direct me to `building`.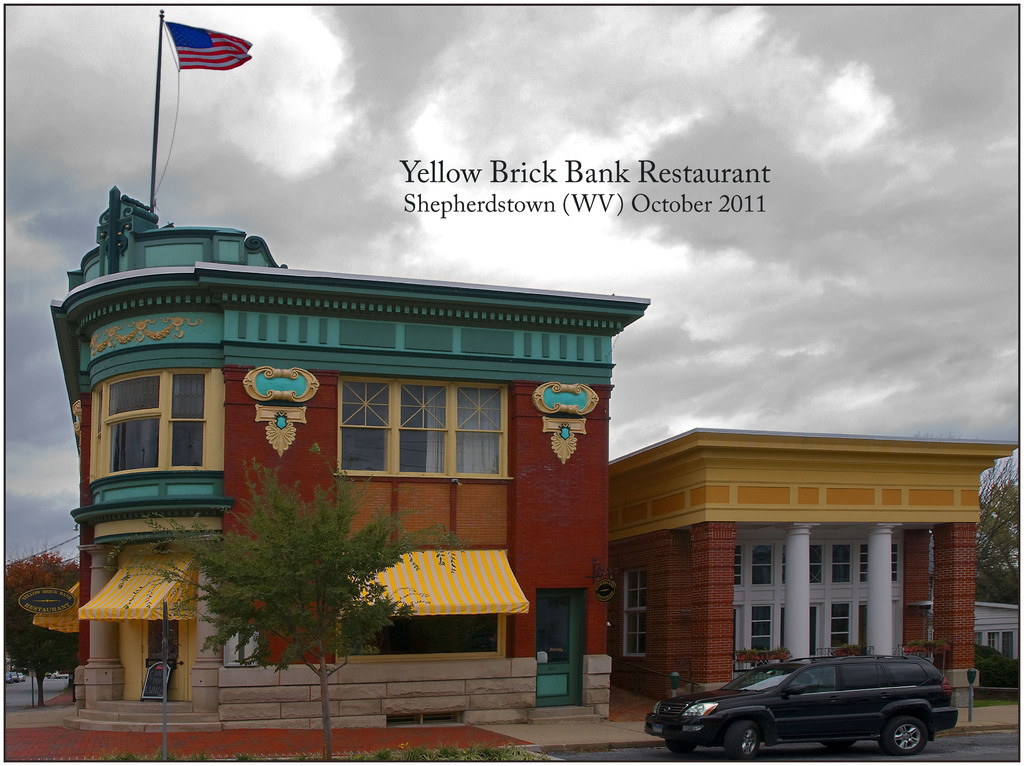
Direction: l=611, t=427, r=1016, b=721.
